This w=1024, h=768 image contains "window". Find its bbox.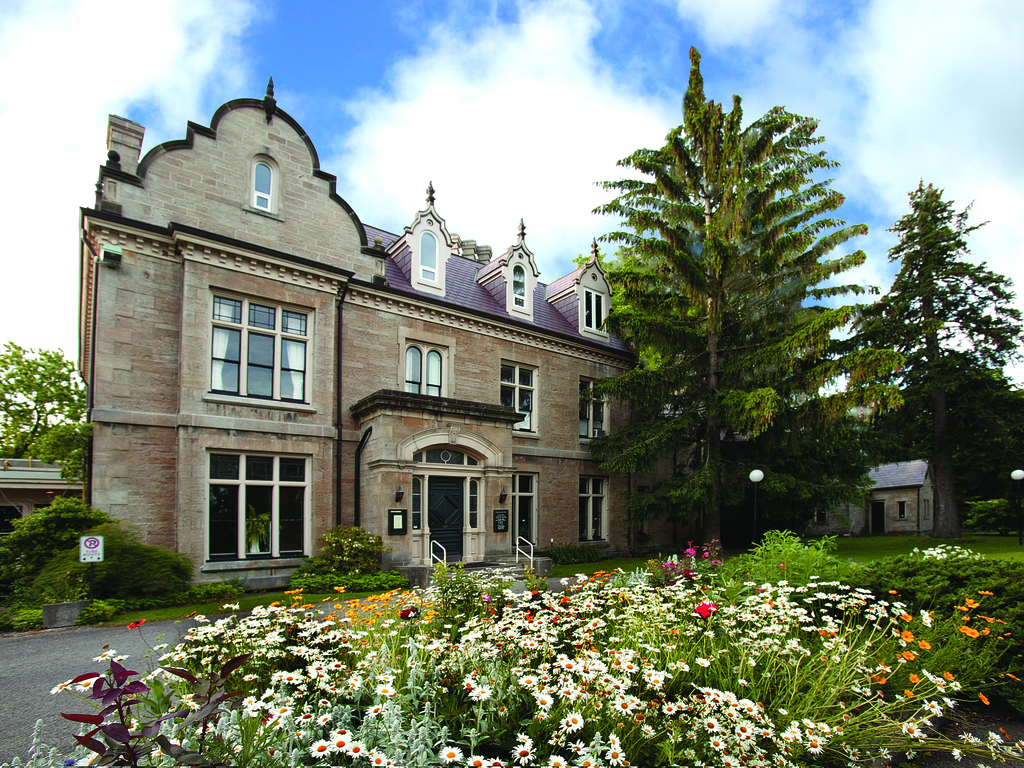
bbox=(467, 477, 477, 529).
